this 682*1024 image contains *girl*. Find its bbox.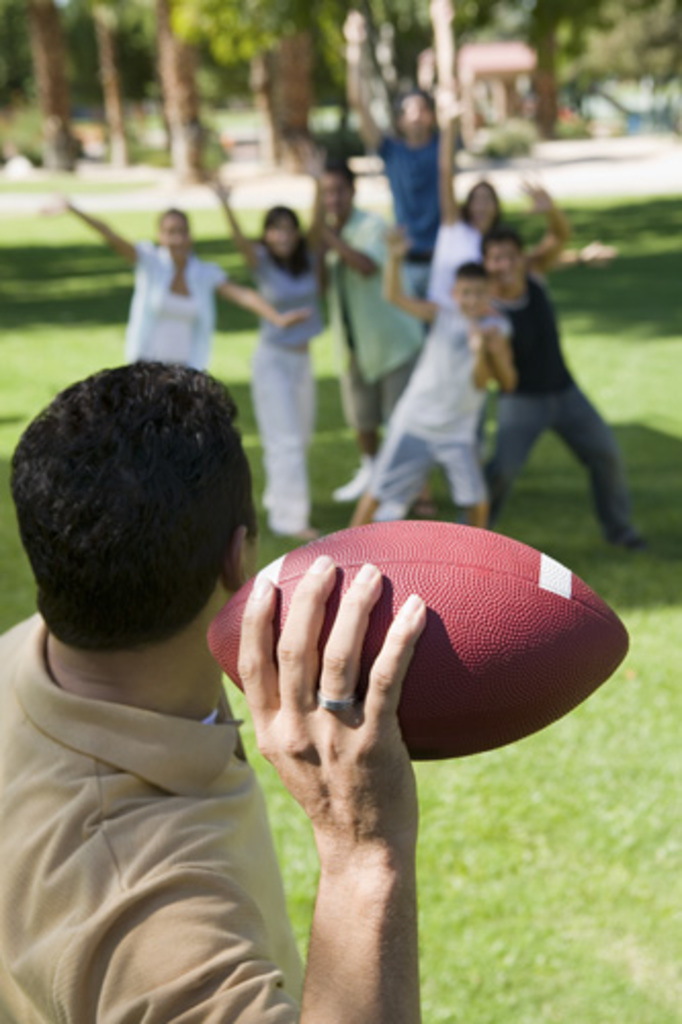
left=207, top=168, right=334, bottom=532.
